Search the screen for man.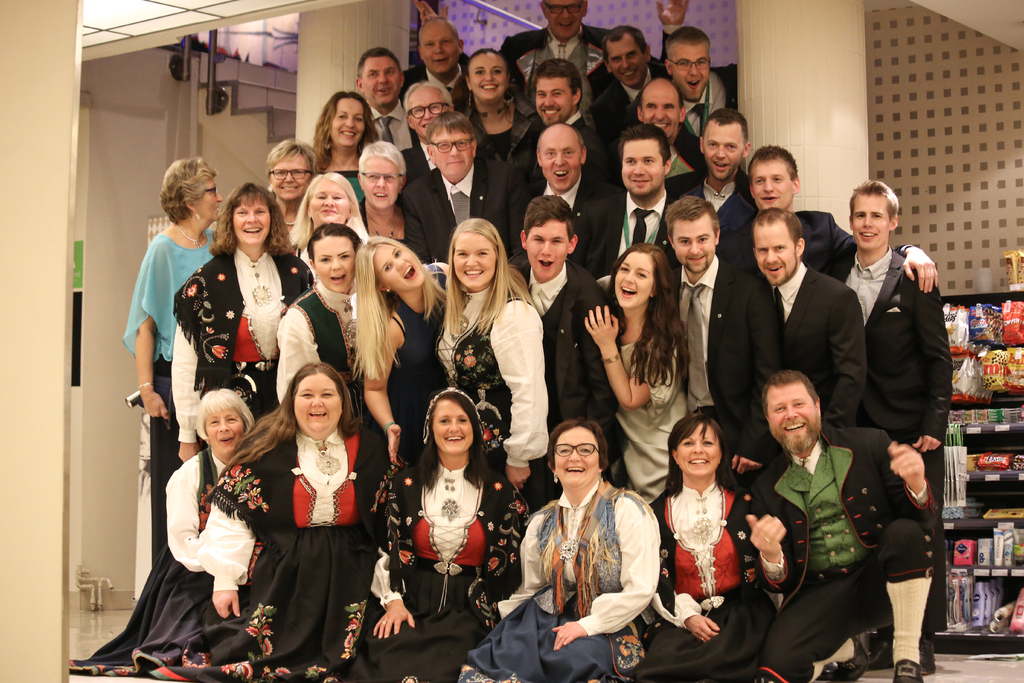
Found at region(808, 181, 954, 475).
